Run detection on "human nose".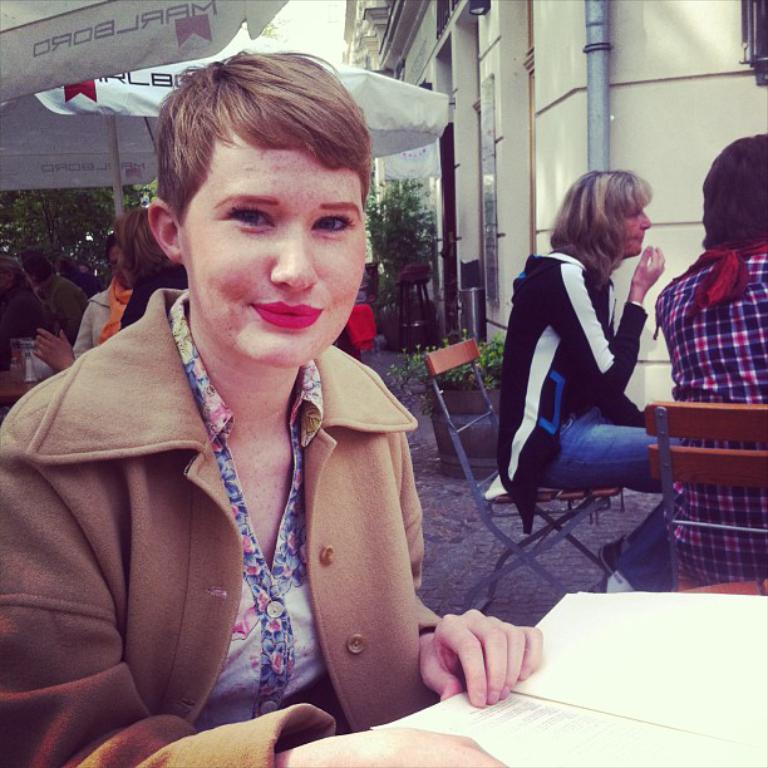
Result: bbox(267, 220, 315, 289).
